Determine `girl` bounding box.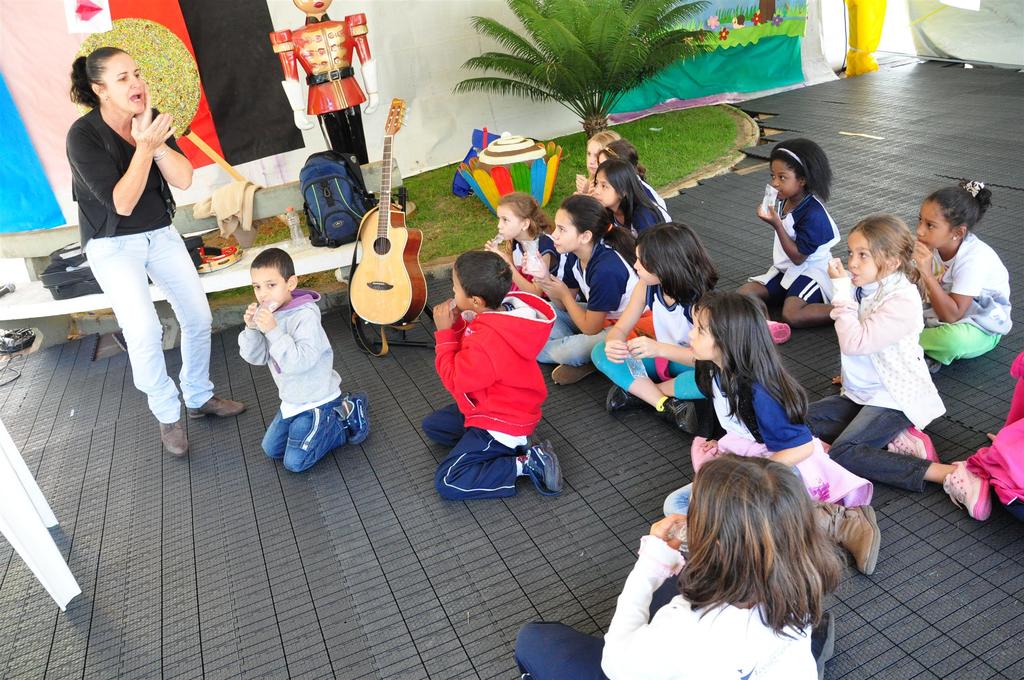
Determined: 591 138 670 214.
